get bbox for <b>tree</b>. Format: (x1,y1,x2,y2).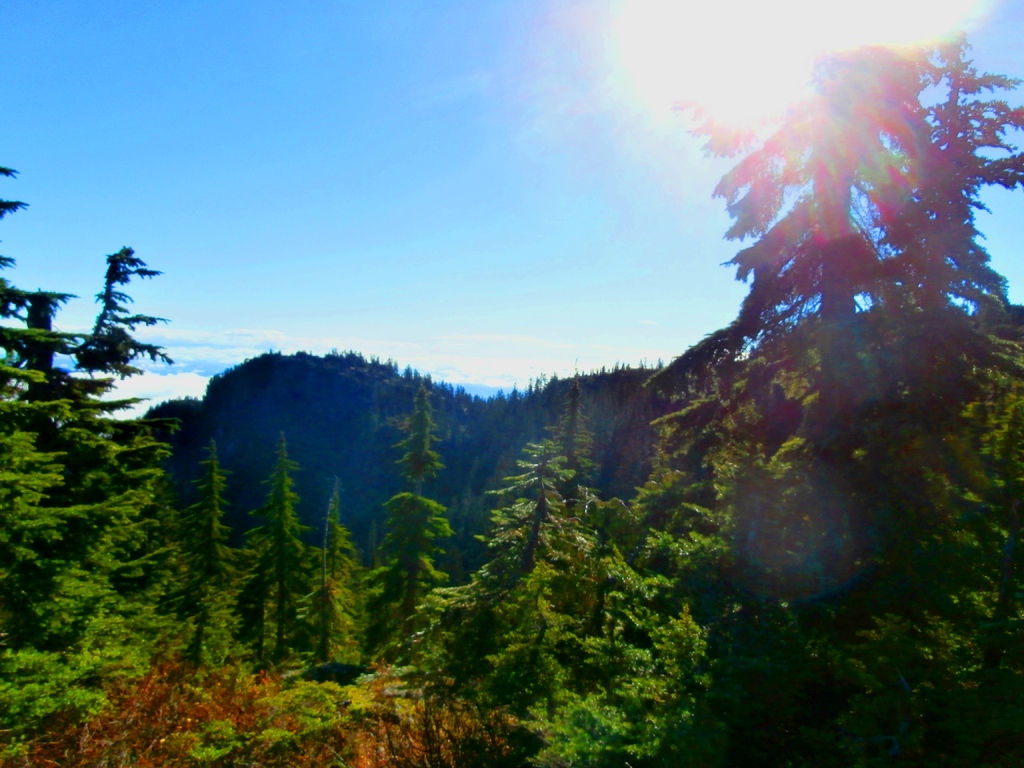
(653,302,788,452).
